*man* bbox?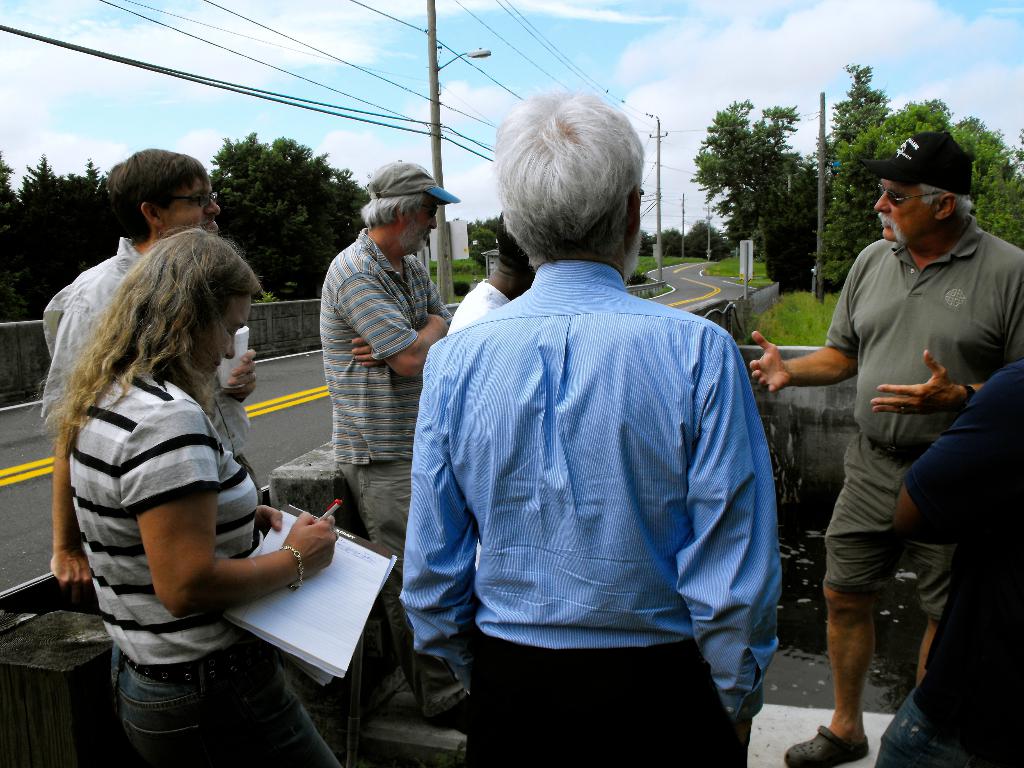
bbox=[740, 129, 1023, 767]
